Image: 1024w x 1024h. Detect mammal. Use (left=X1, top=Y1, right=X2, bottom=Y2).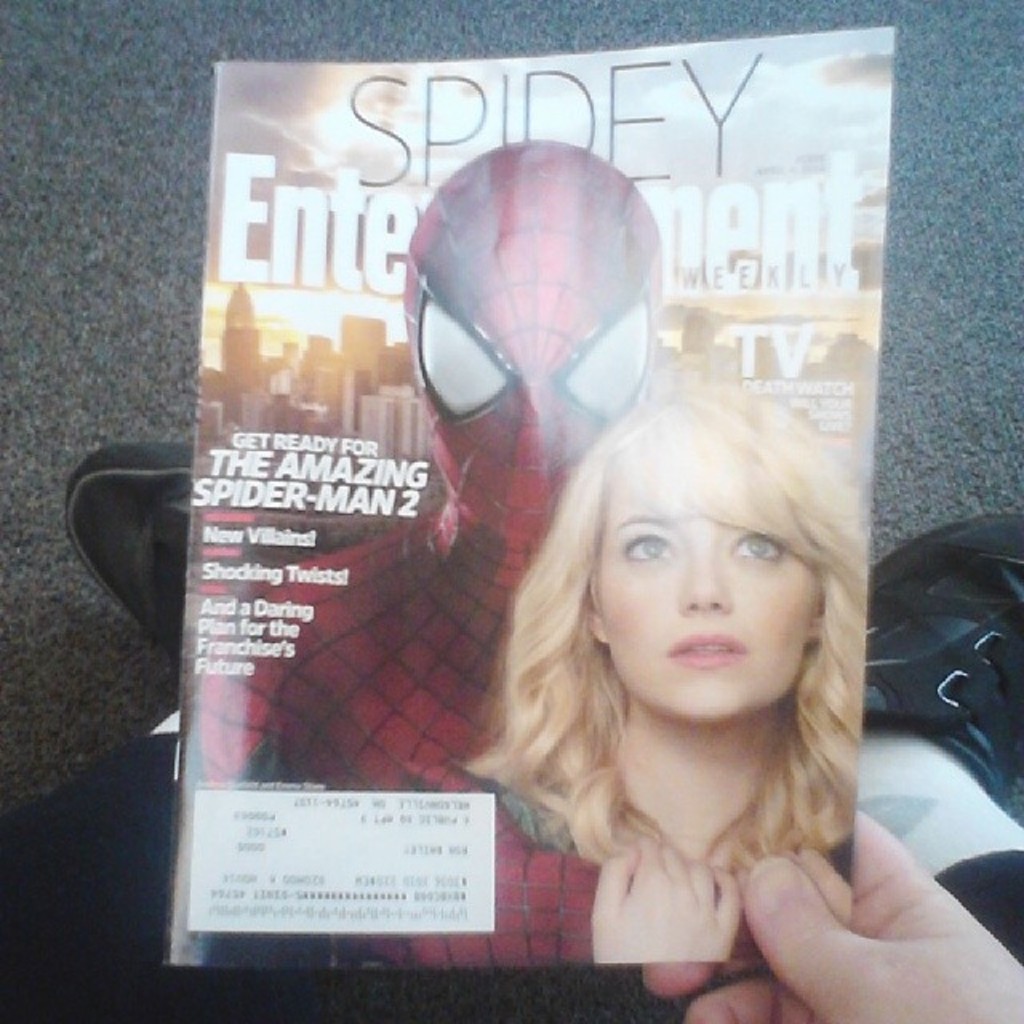
(left=189, top=139, right=672, bottom=973).
